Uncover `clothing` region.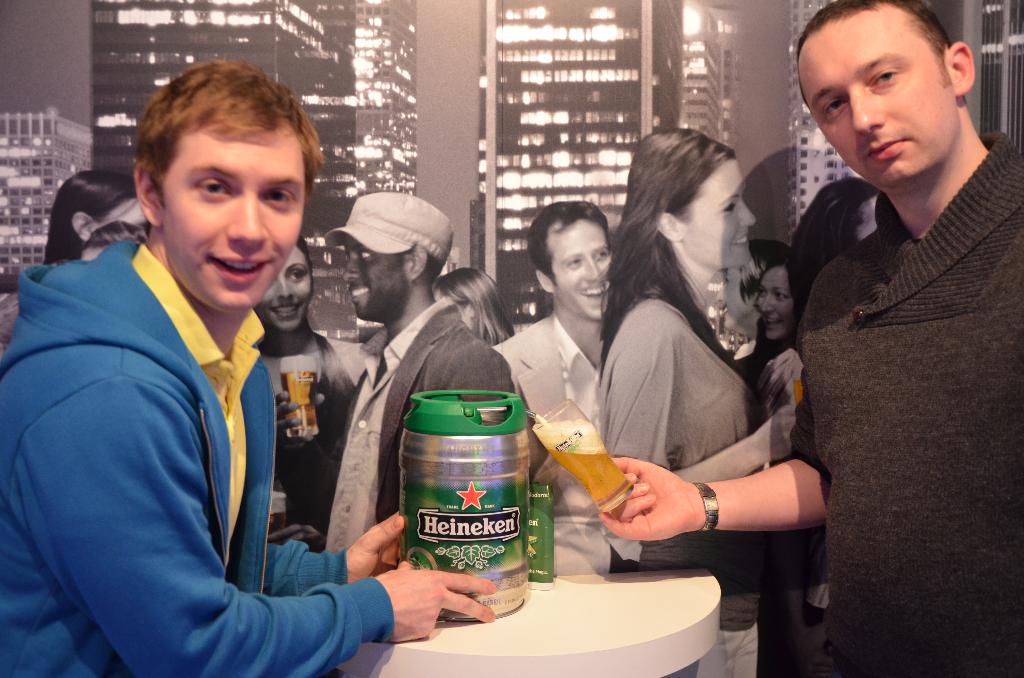
Uncovered: 760,69,1014,617.
